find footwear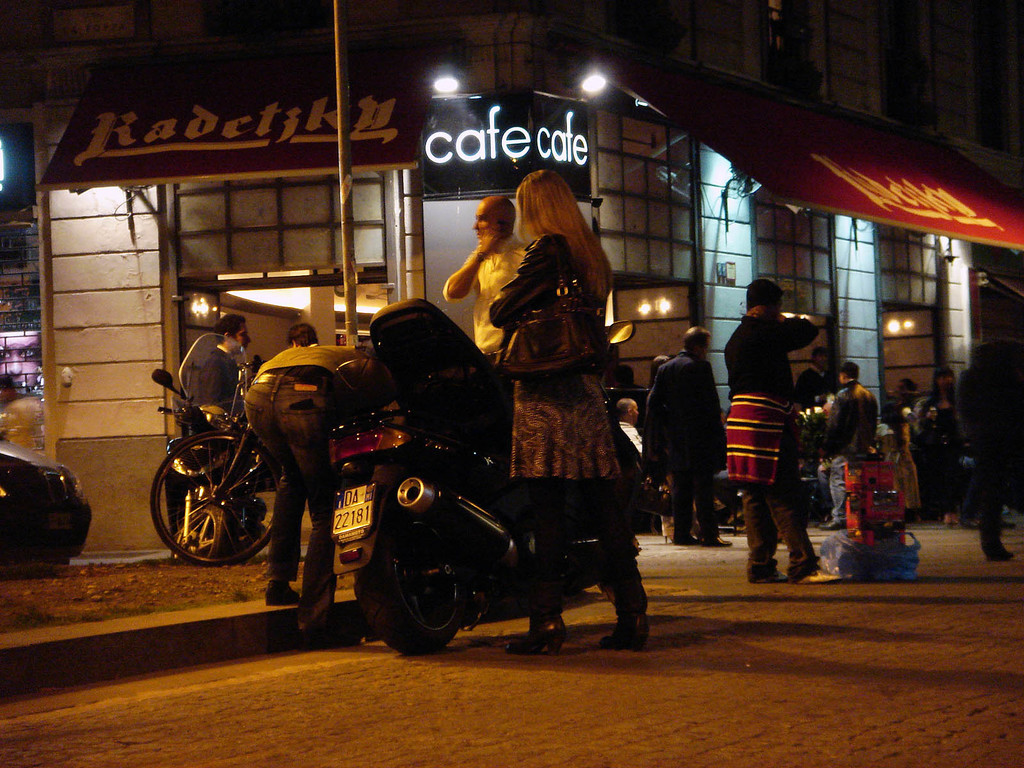
(763,573,784,582)
